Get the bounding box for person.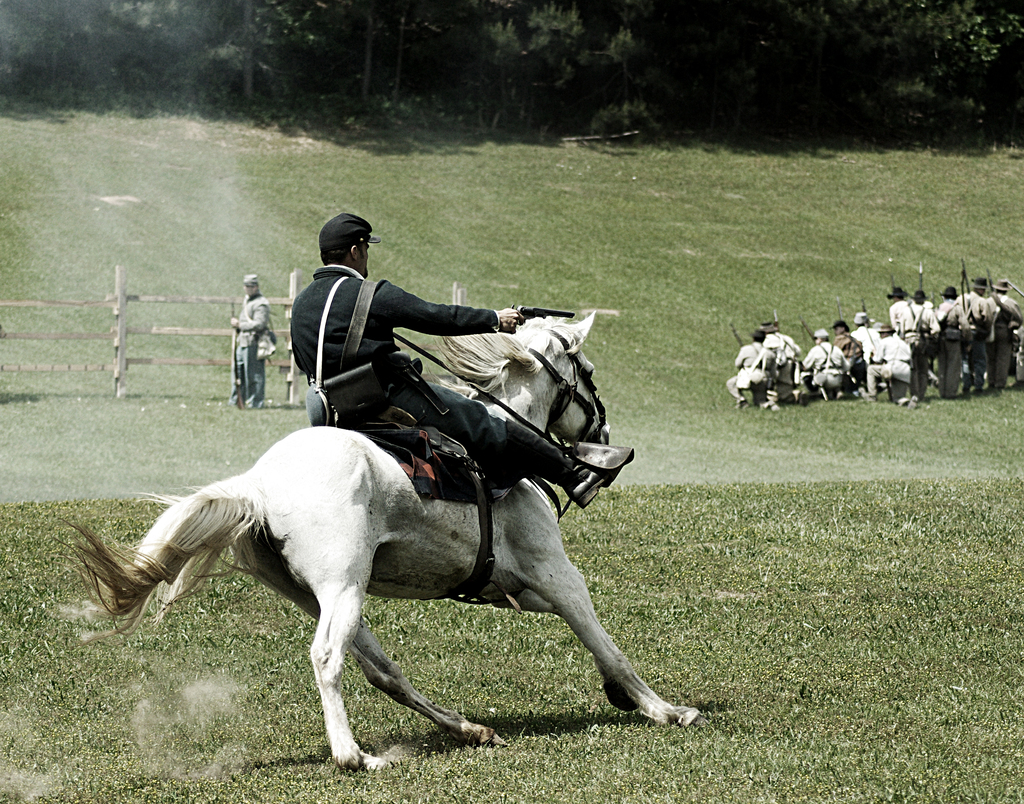
box=[959, 278, 992, 391].
